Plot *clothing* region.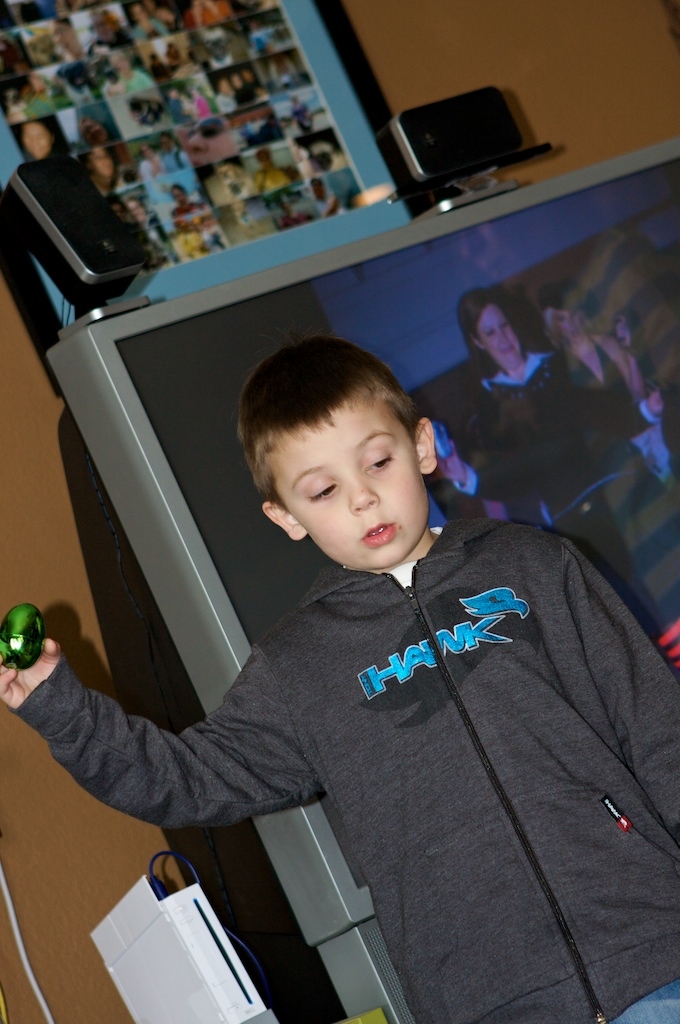
Plotted at x1=195, y1=95, x2=209, y2=114.
